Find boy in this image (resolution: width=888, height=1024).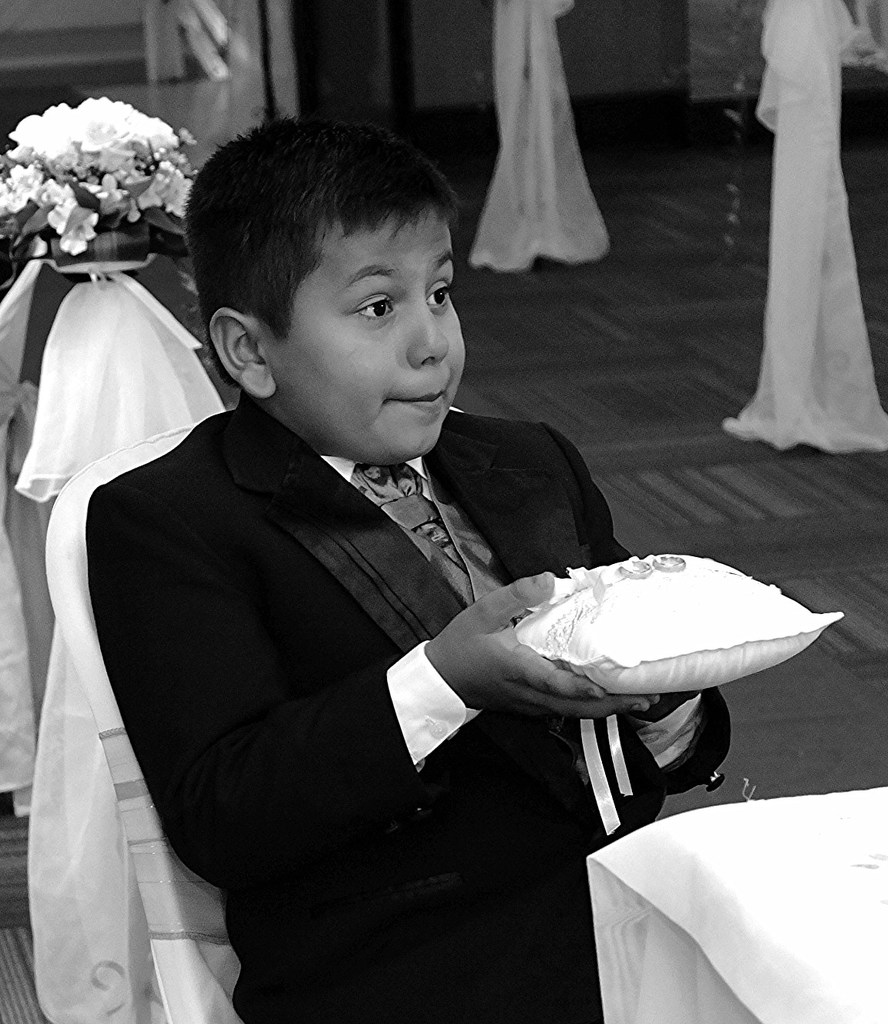
left=56, top=121, right=747, bottom=977.
